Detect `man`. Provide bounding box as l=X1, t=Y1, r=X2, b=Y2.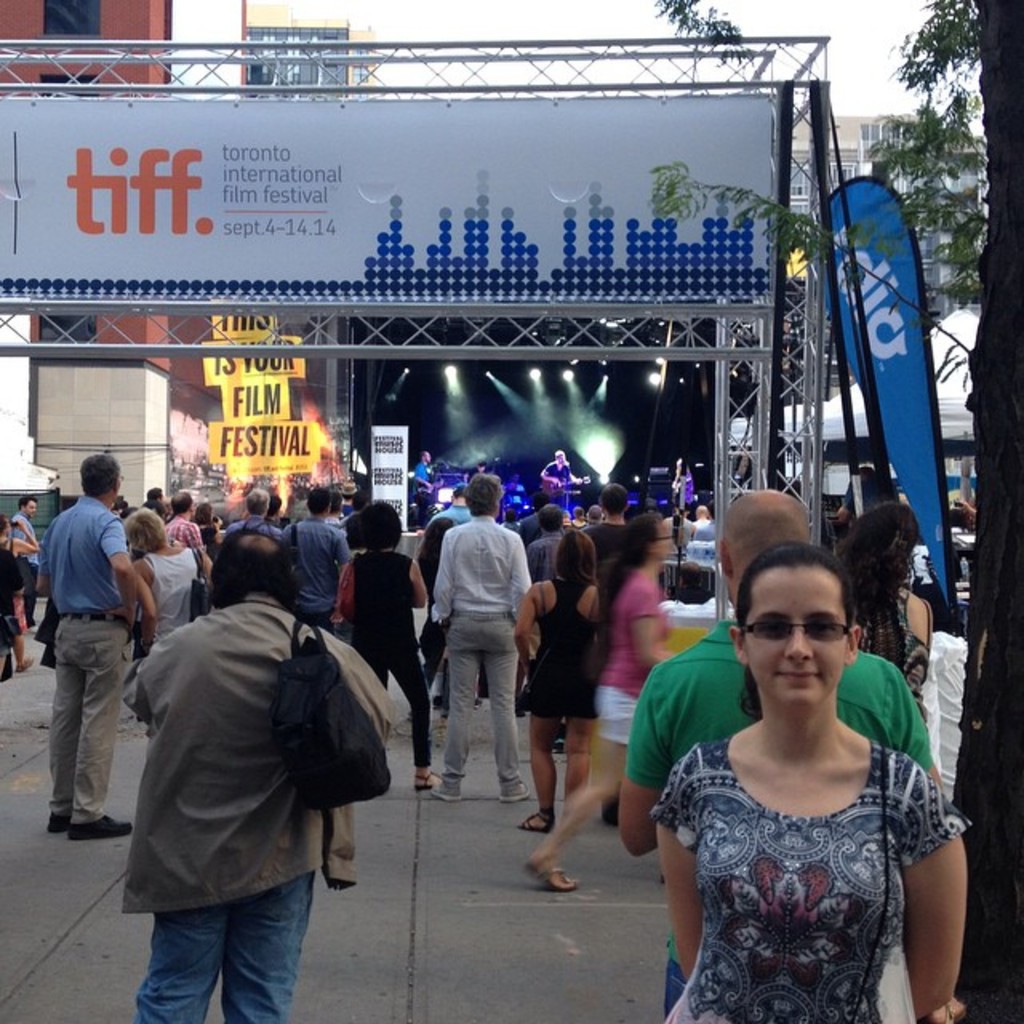
l=651, t=501, r=690, b=544.
